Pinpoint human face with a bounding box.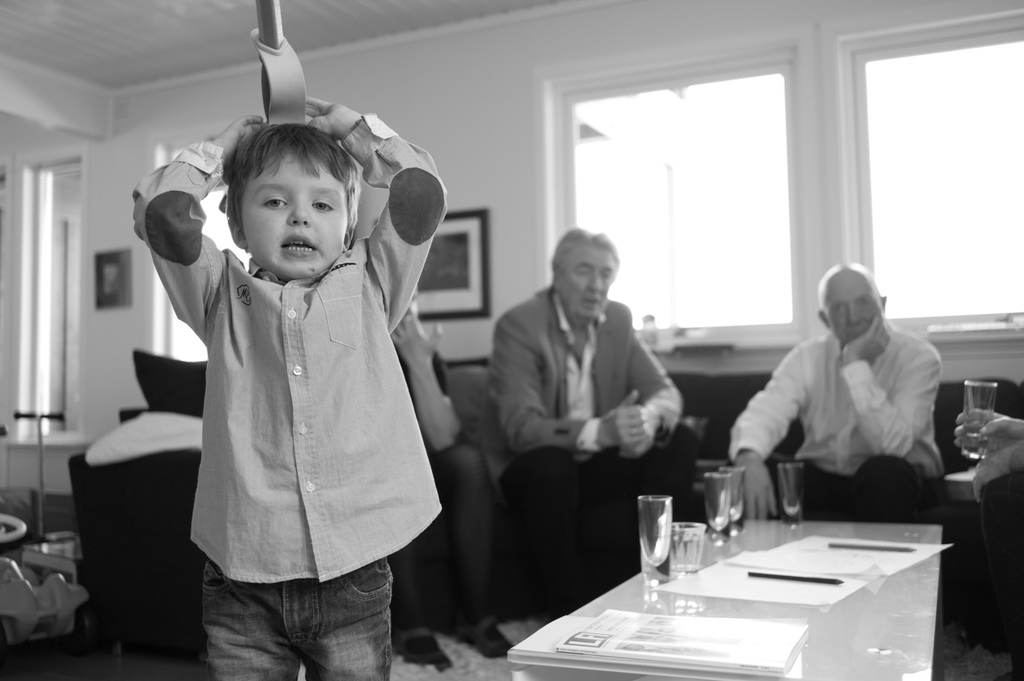
BBox(223, 141, 355, 287).
